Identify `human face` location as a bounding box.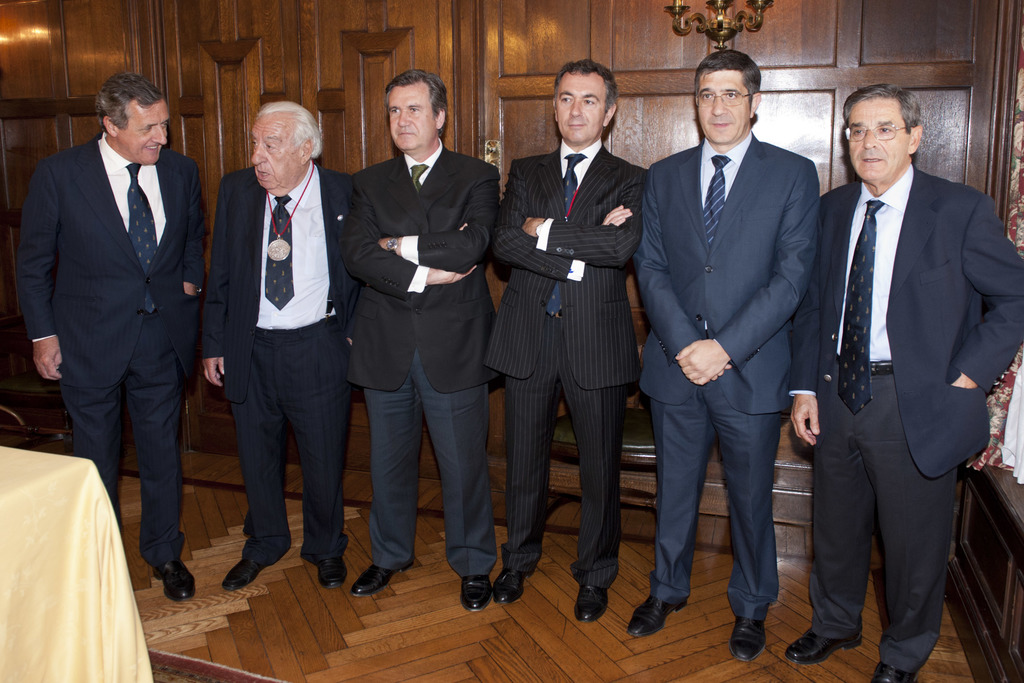
region(120, 105, 167, 165).
